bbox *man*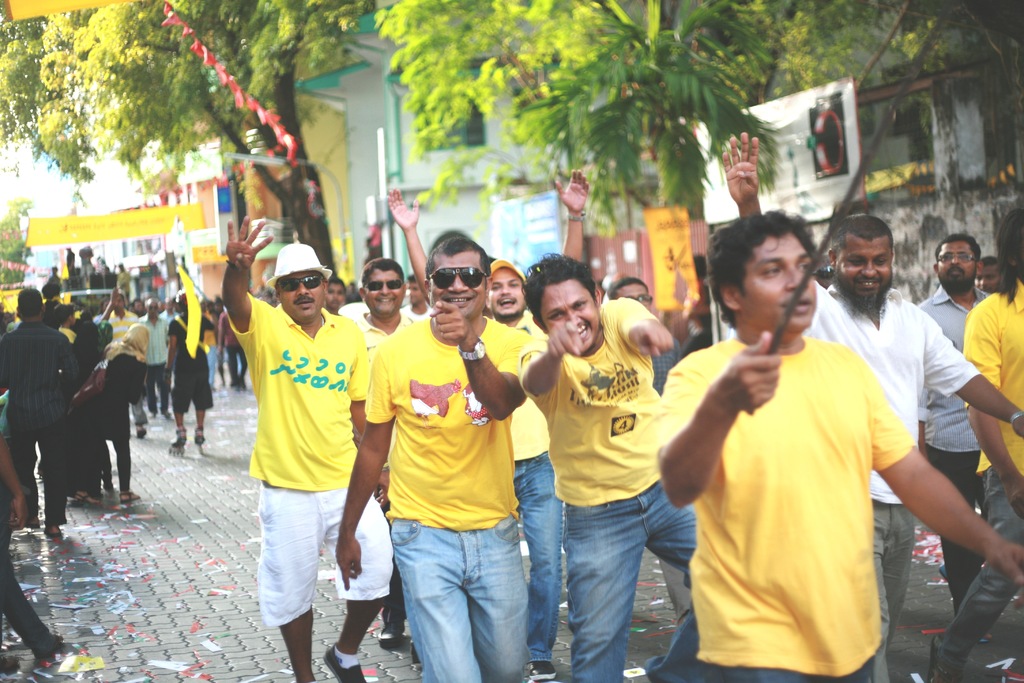
{"left": 333, "top": 227, "right": 525, "bottom": 682}
